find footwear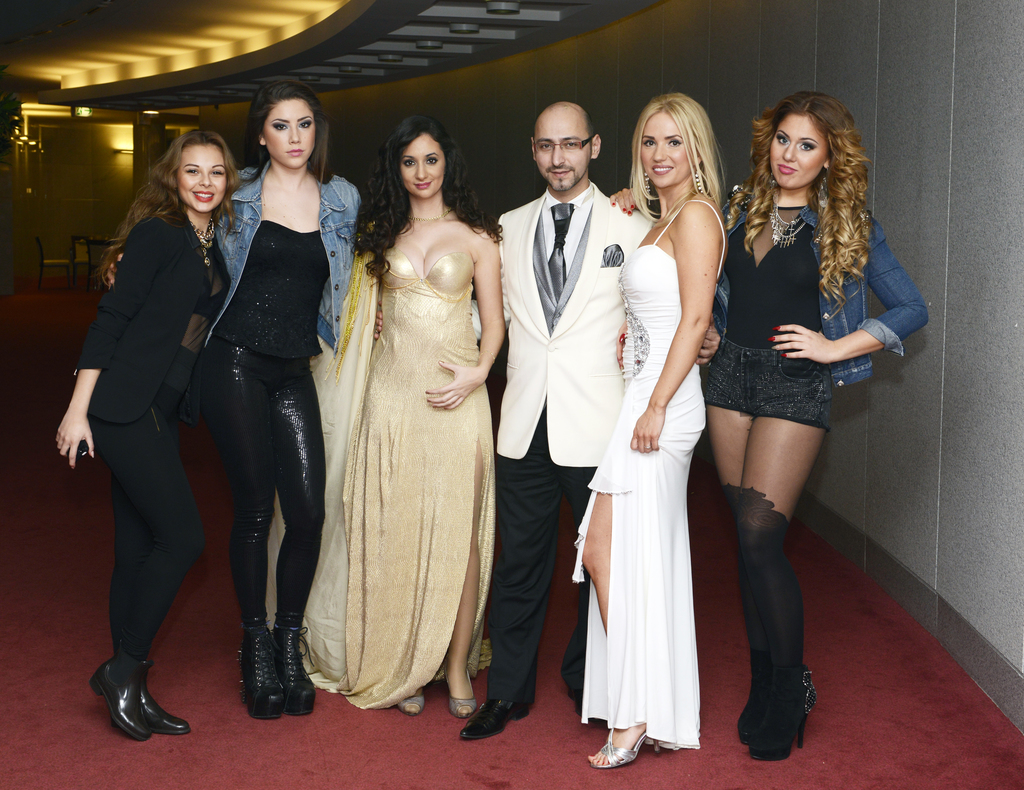
587, 724, 656, 770
